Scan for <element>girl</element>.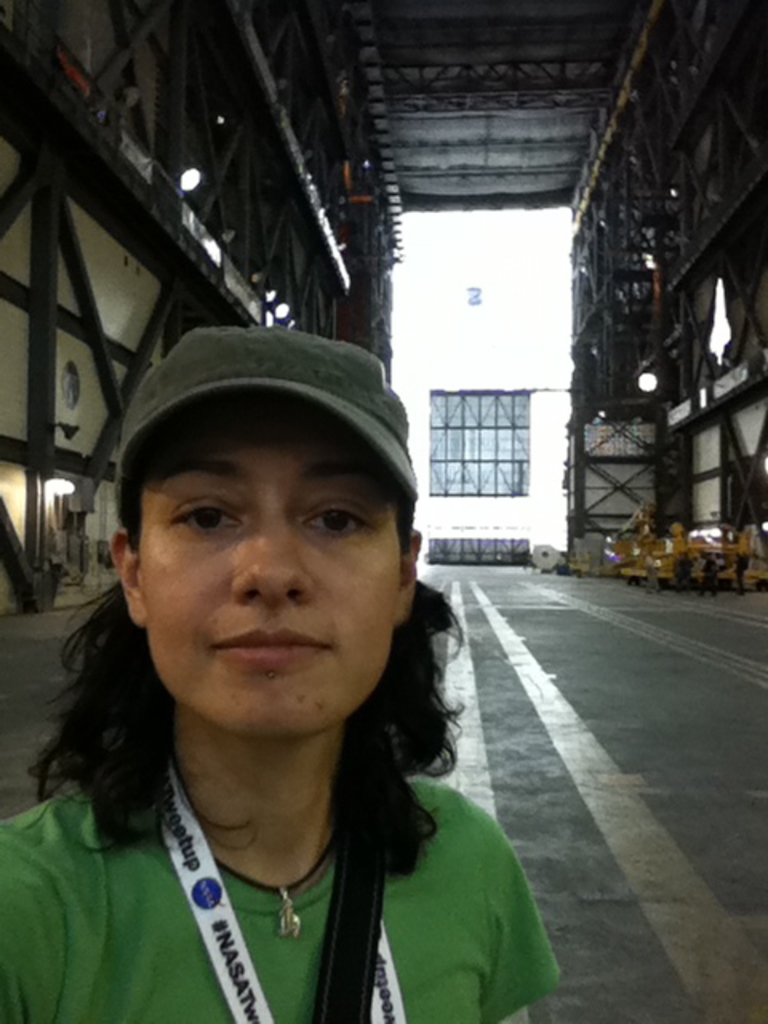
Scan result: 0,320,566,1022.
